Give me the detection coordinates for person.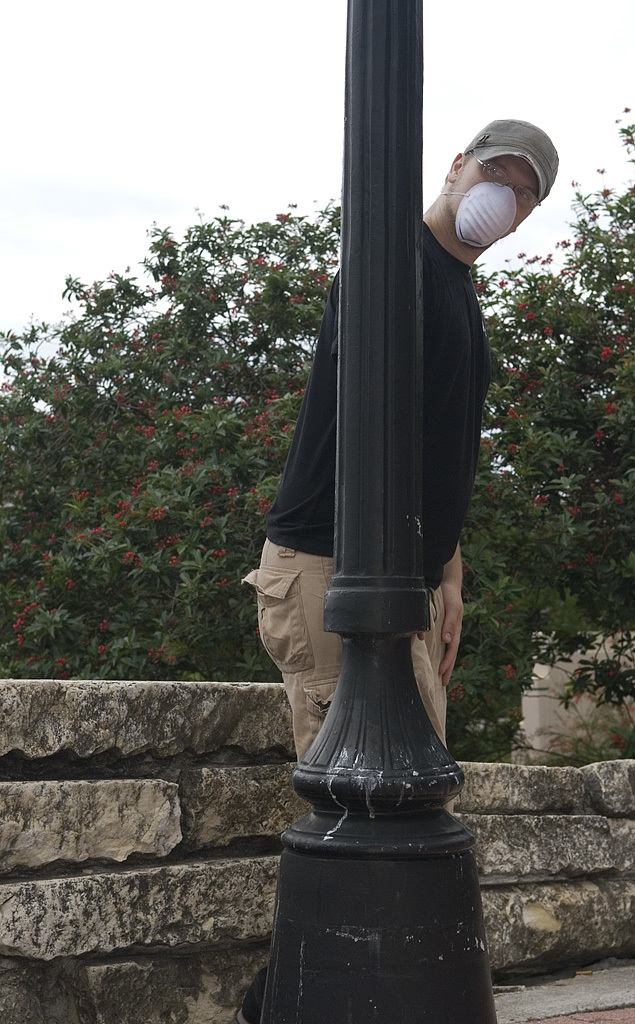
bbox=[243, 124, 559, 1023].
